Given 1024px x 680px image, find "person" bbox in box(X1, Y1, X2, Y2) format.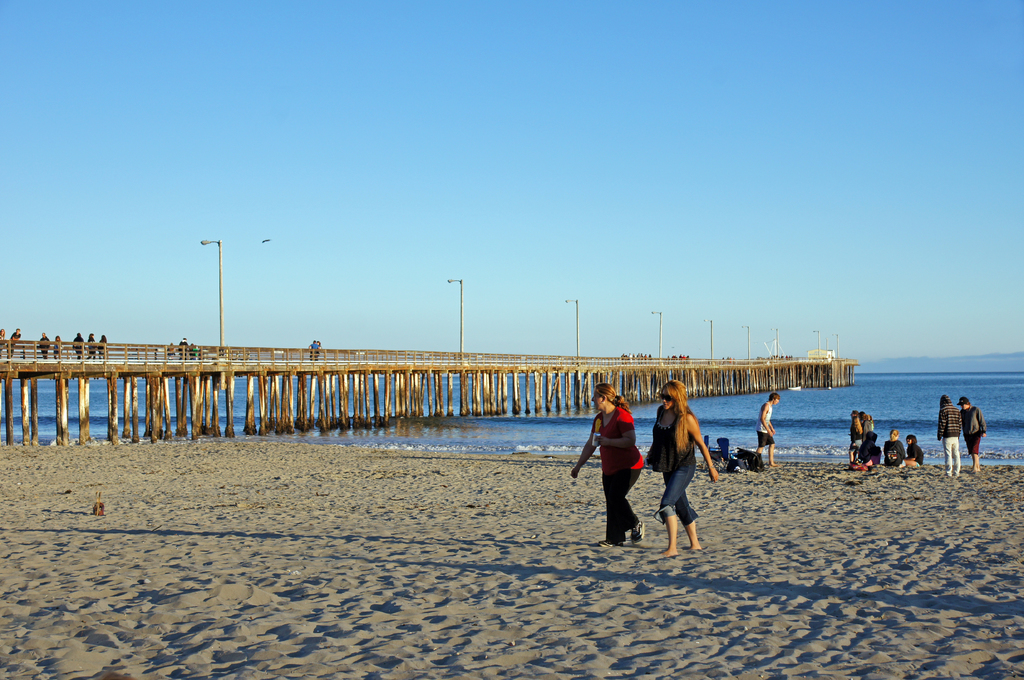
box(165, 345, 172, 358).
